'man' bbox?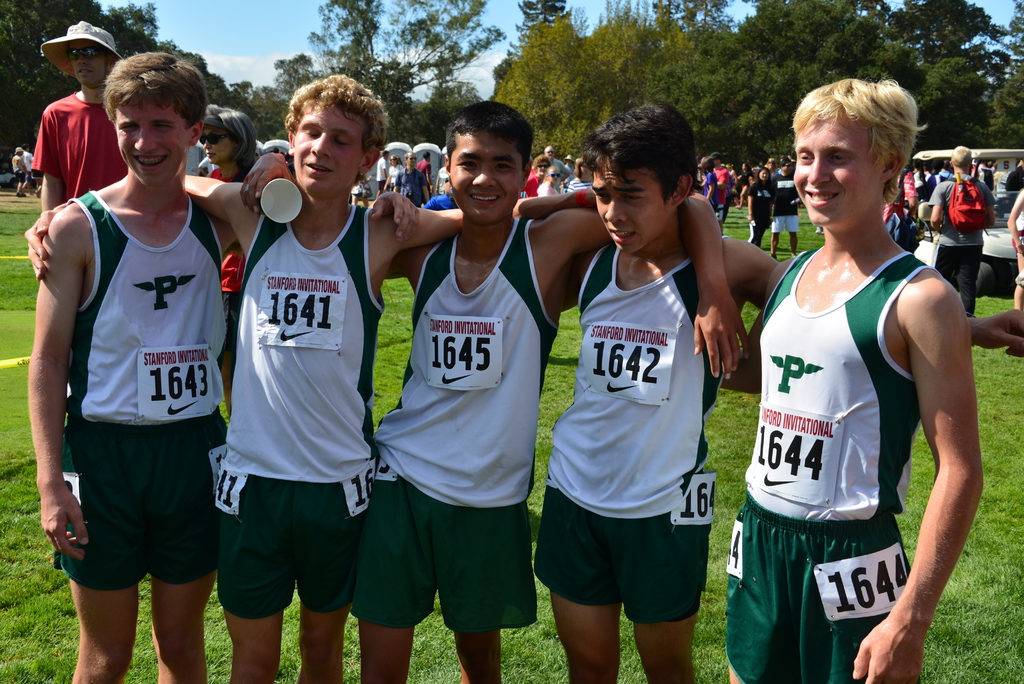
[x1=534, y1=101, x2=1023, y2=683]
